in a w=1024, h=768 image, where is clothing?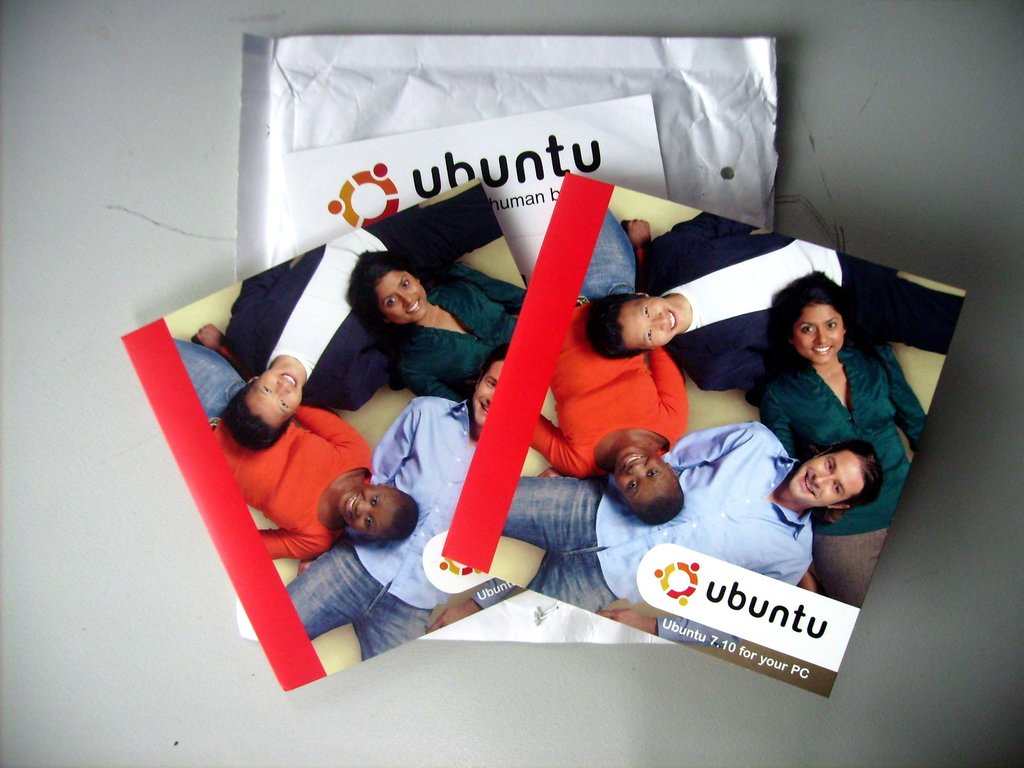
{"left": 532, "top": 195, "right": 691, "bottom": 476}.
